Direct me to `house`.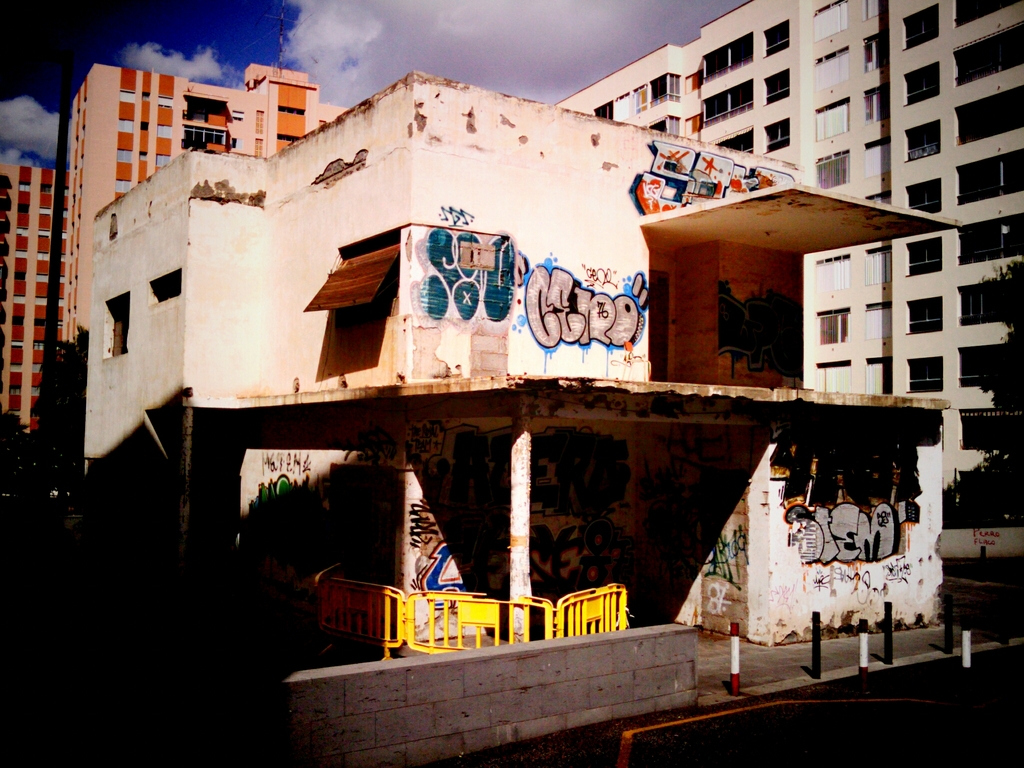
Direction: [47,47,358,351].
